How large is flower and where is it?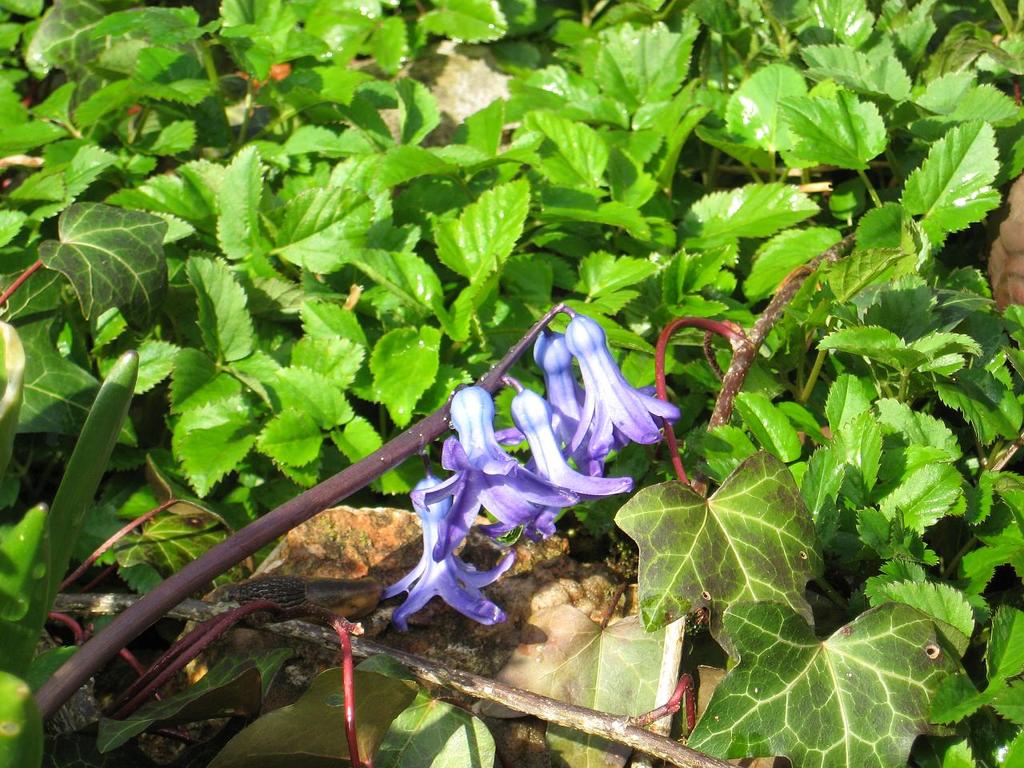
Bounding box: (x1=383, y1=469, x2=514, y2=629).
